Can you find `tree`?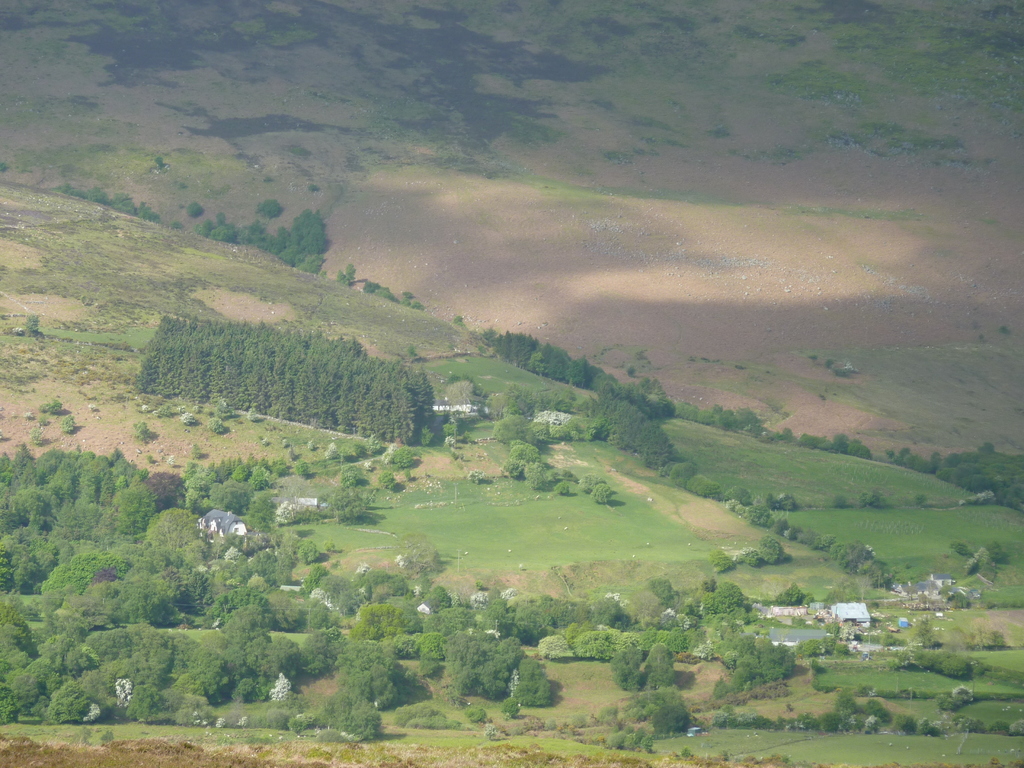
Yes, bounding box: {"x1": 614, "y1": 643, "x2": 643, "y2": 689}.
